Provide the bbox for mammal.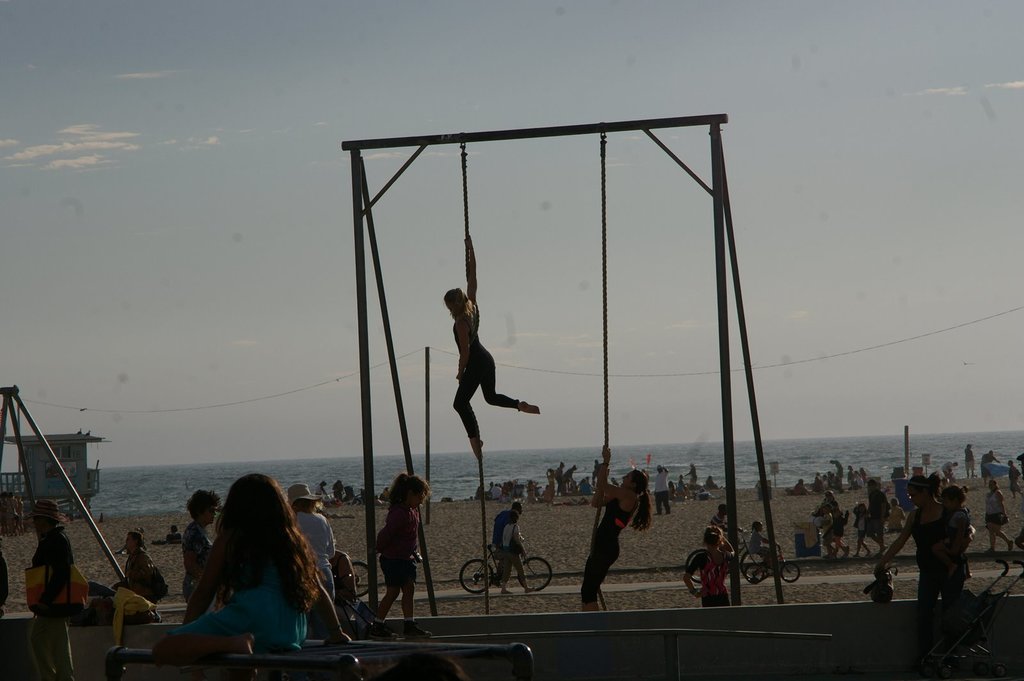
detection(181, 484, 219, 618).
